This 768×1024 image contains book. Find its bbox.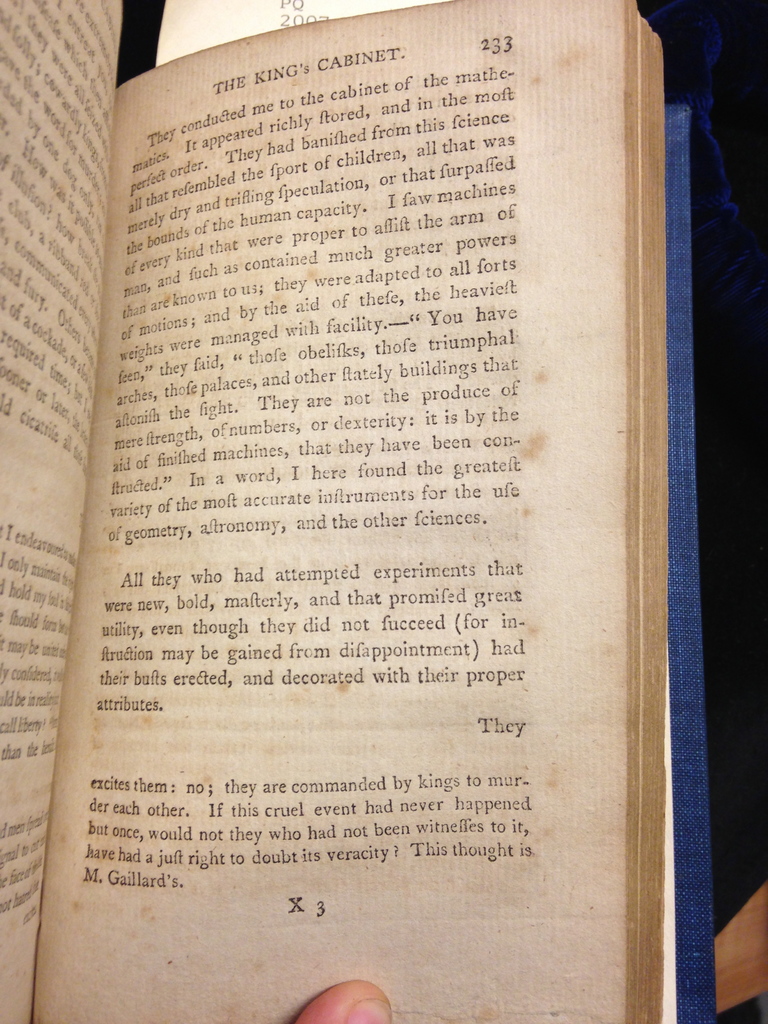
Rect(0, 0, 724, 1023).
